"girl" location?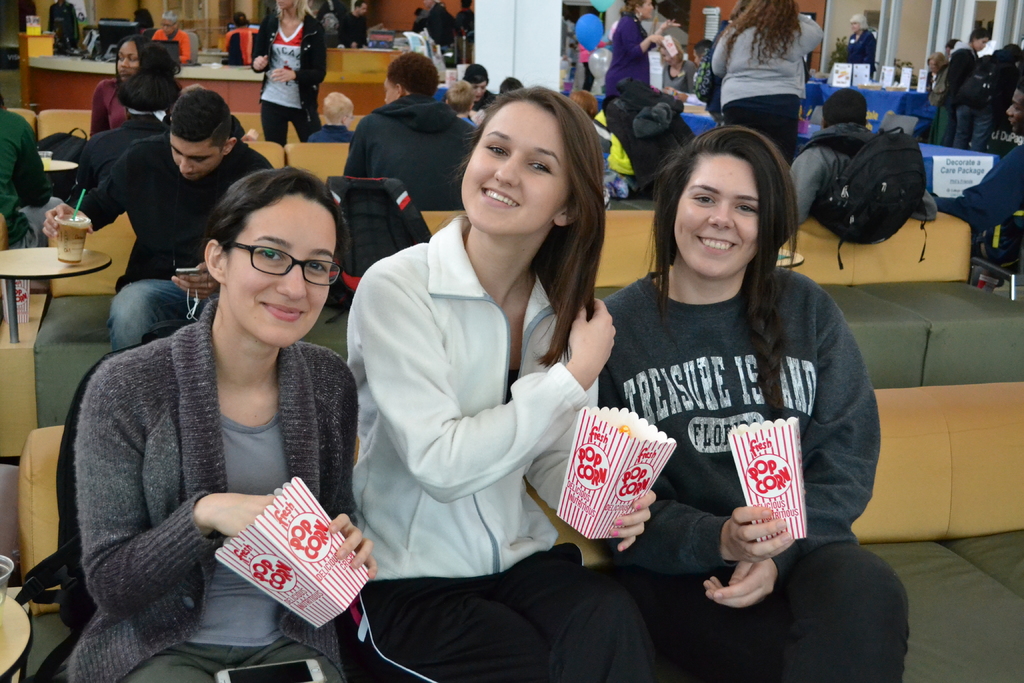
{"left": 349, "top": 83, "right": 676, "bottom": 682}
